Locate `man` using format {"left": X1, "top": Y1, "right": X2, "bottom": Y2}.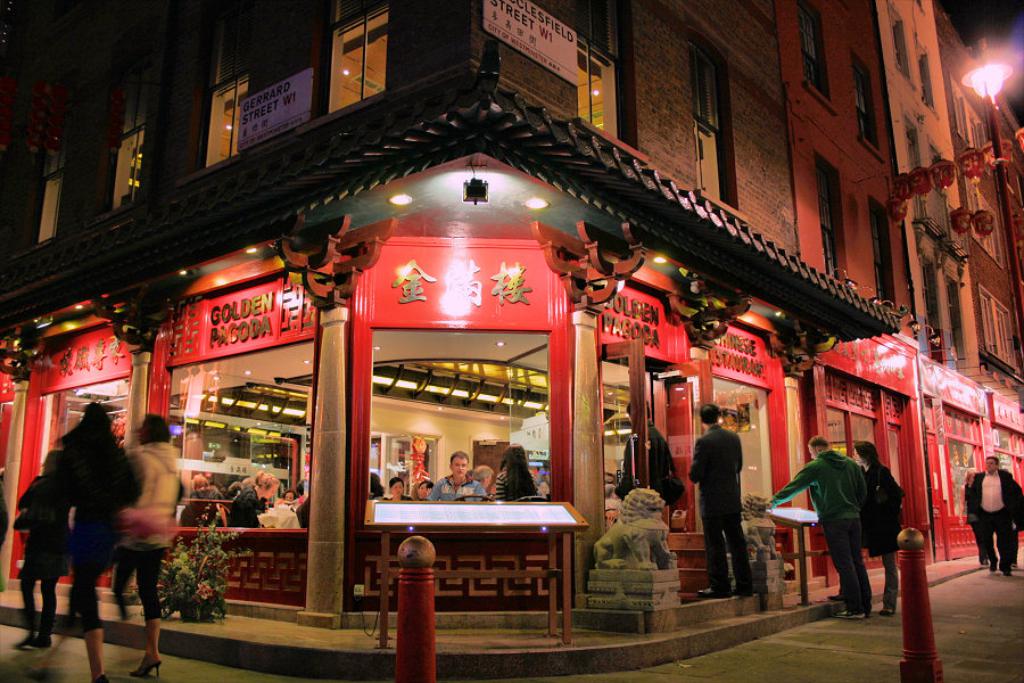
{"left": 766, "top": 435, "right": 869, "bottom": 619}.
